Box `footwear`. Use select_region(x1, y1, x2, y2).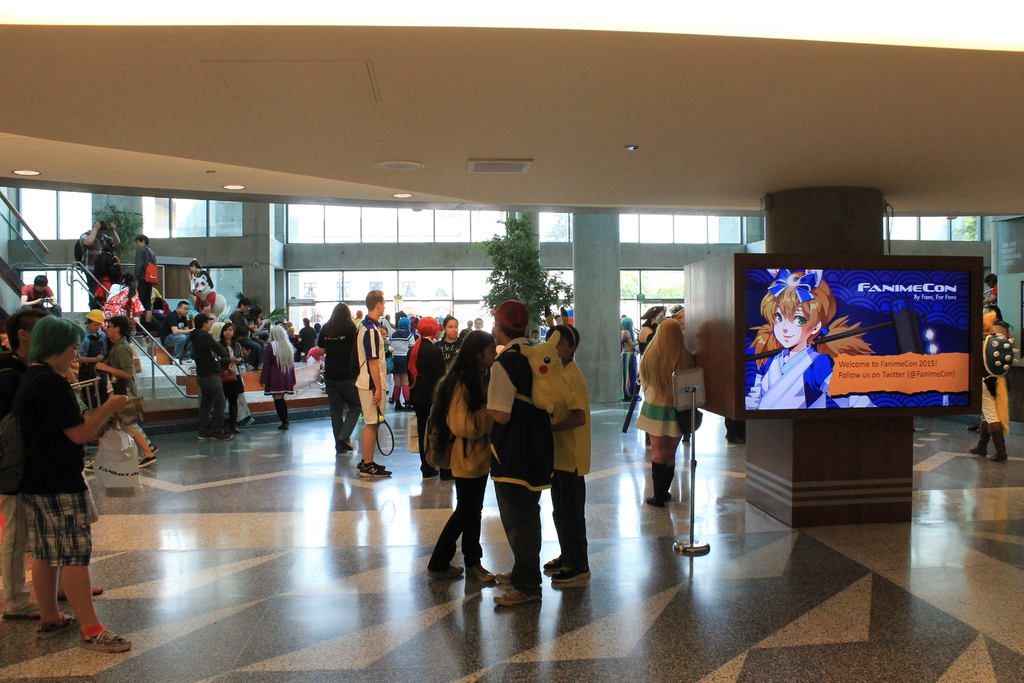
select_region(661, 488, 670, 498).
